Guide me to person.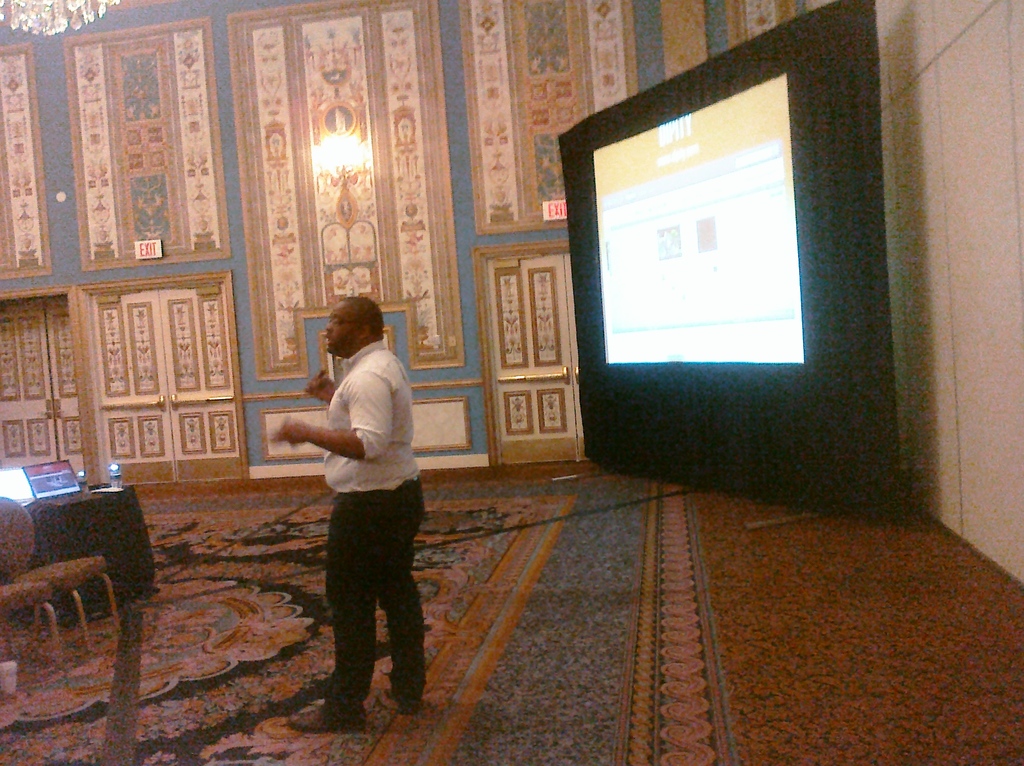
Guidance: 282/282/439/732.
